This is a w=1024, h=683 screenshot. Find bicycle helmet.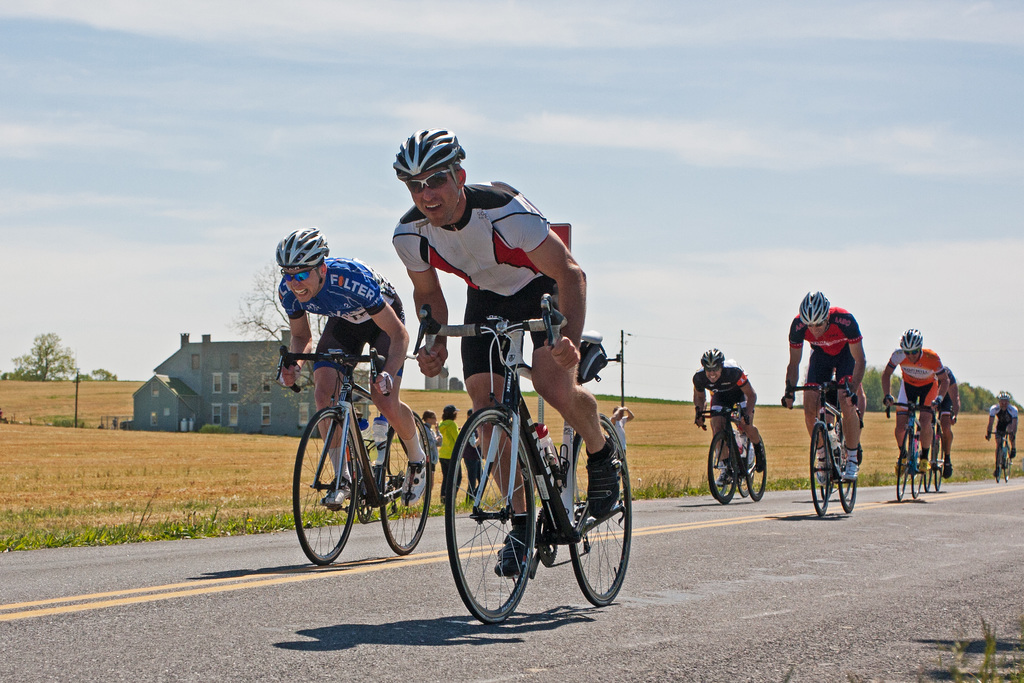
Bounding box: (left=698, top=345, right=726, bottom=370).
